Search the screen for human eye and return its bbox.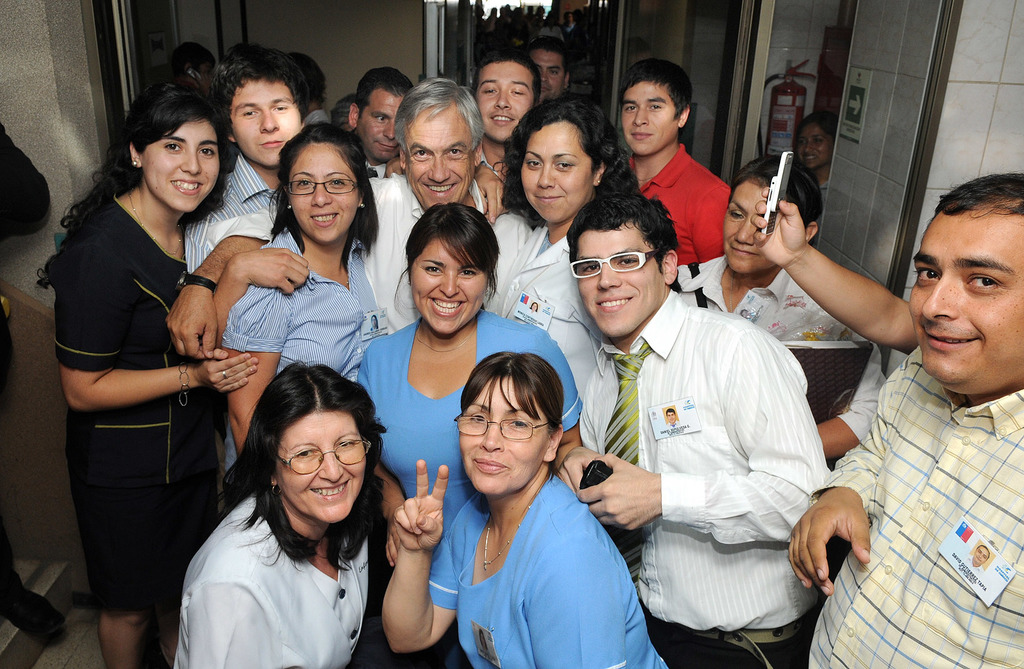
Found: [x1=524, y1=156, x2=541, y2=169].
